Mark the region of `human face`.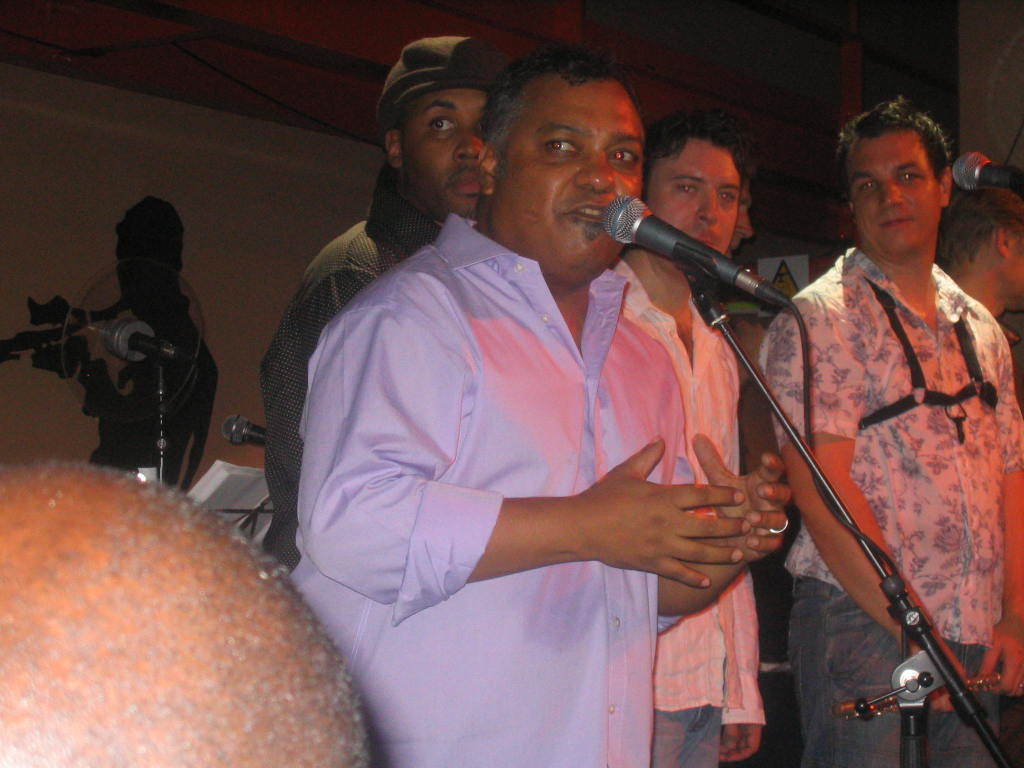
Region: detection(853, 136, 939, 249).
